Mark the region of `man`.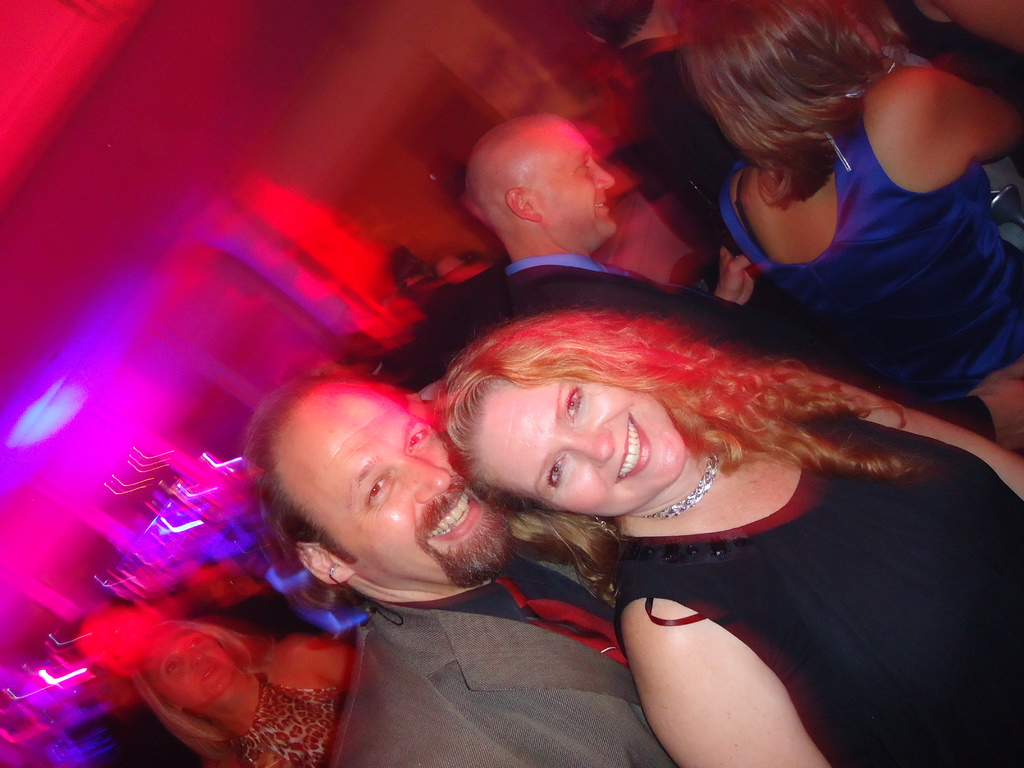
Region: 179/359/594/739.
